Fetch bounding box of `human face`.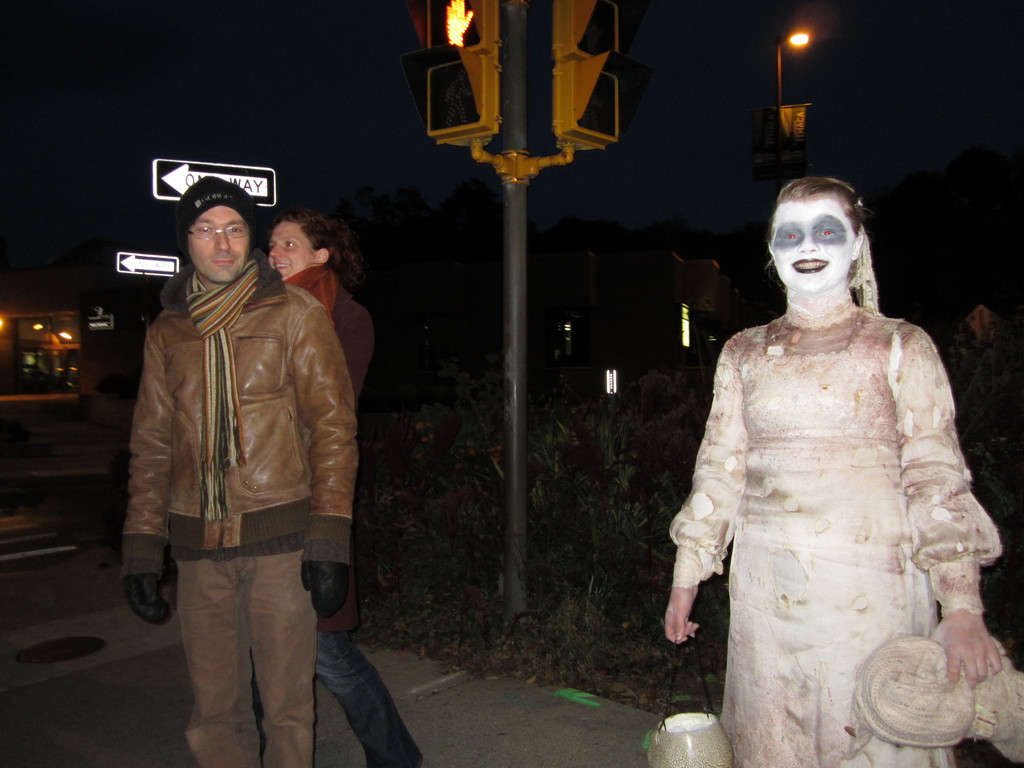
Bbox: BBox(773, 200, 856, 291).
